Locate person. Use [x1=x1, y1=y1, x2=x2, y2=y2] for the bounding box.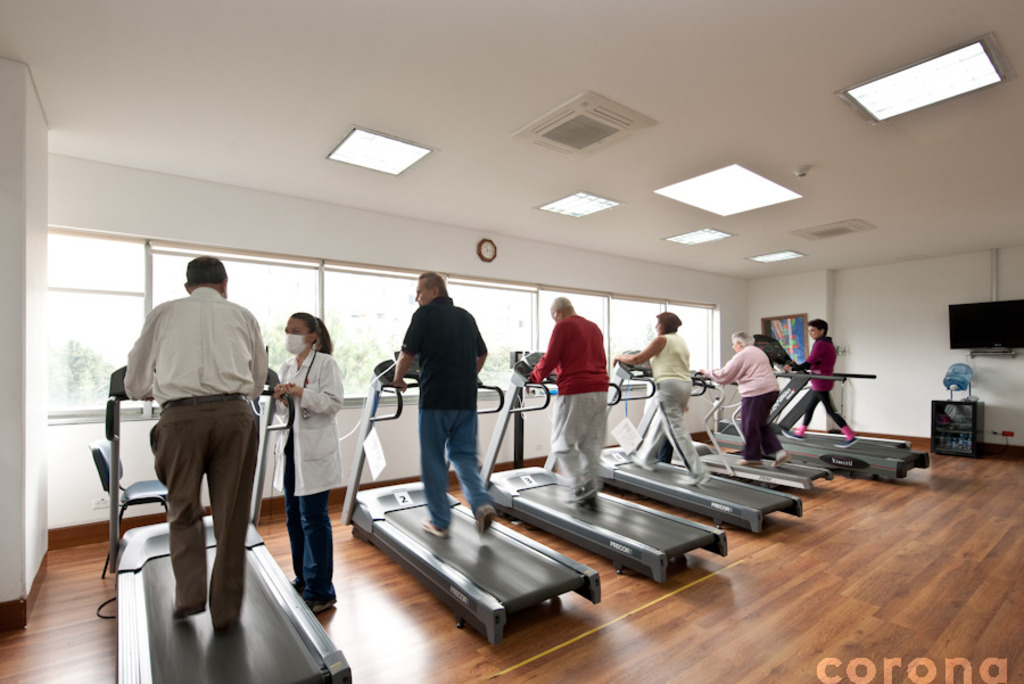
[x1=253, y1=310, x2=357, y2=615].
